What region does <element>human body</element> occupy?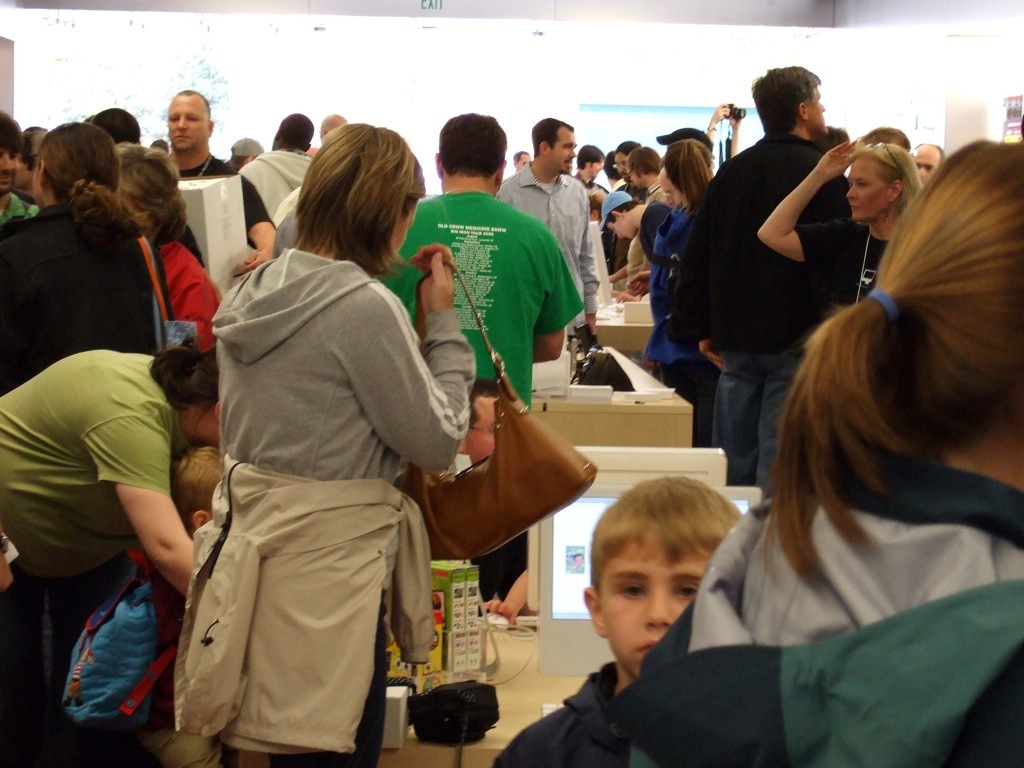
0,207,151,394.
